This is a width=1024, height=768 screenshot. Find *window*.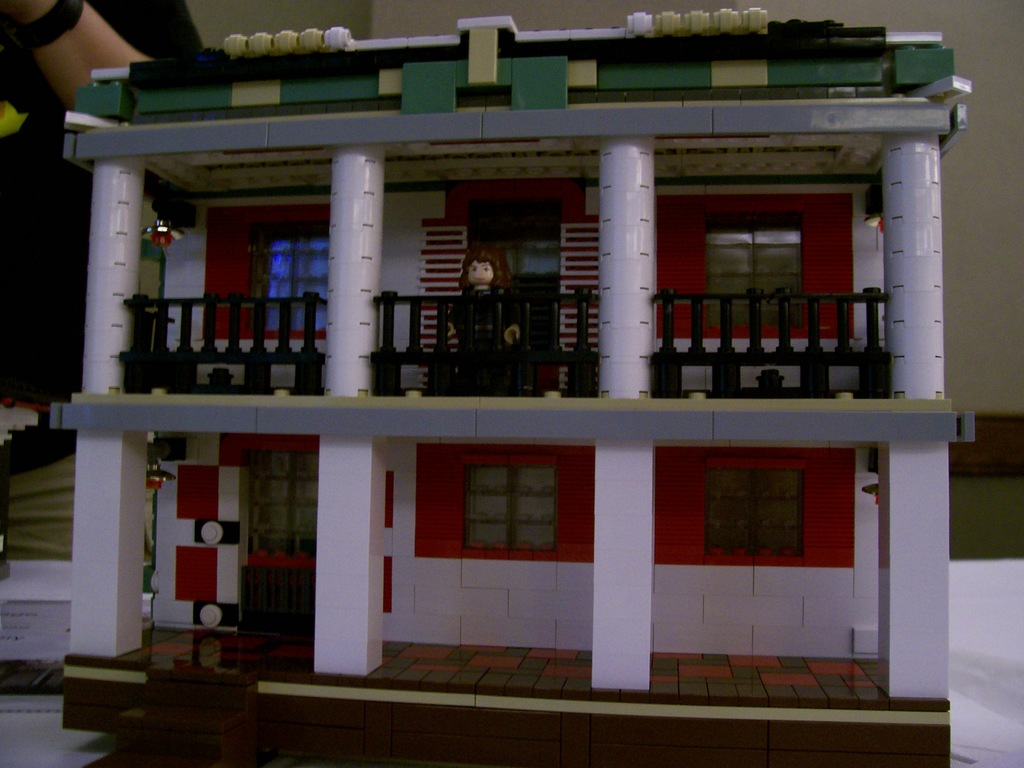
Bounding box: <region>463, 460, 560, 554</region>.
